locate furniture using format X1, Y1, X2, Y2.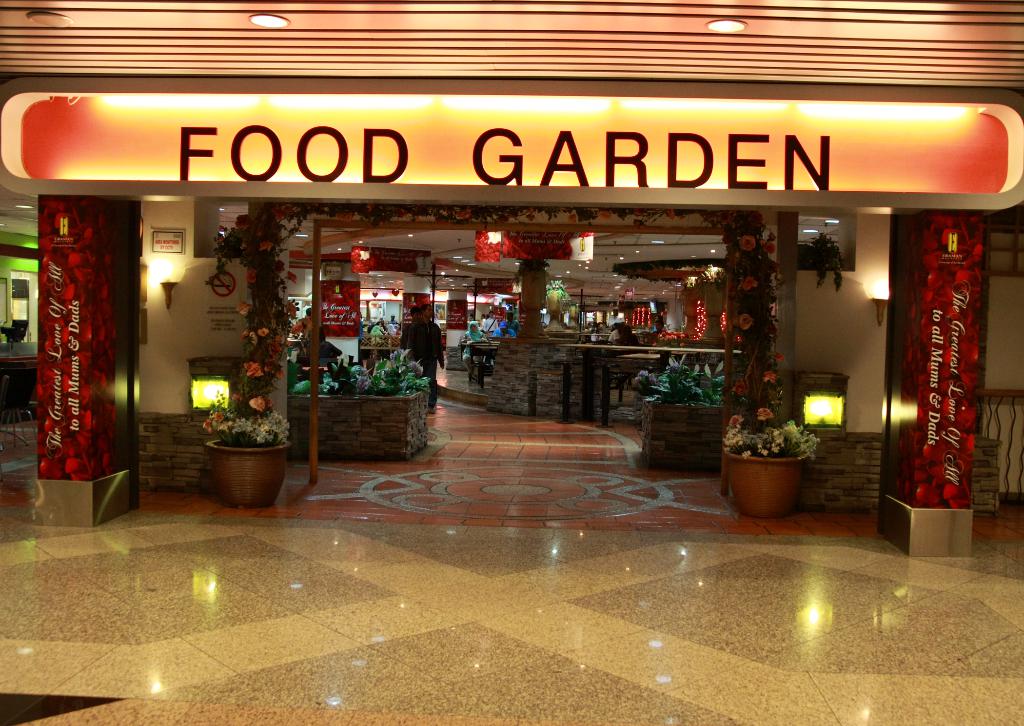
594, 339, 611, 356.
